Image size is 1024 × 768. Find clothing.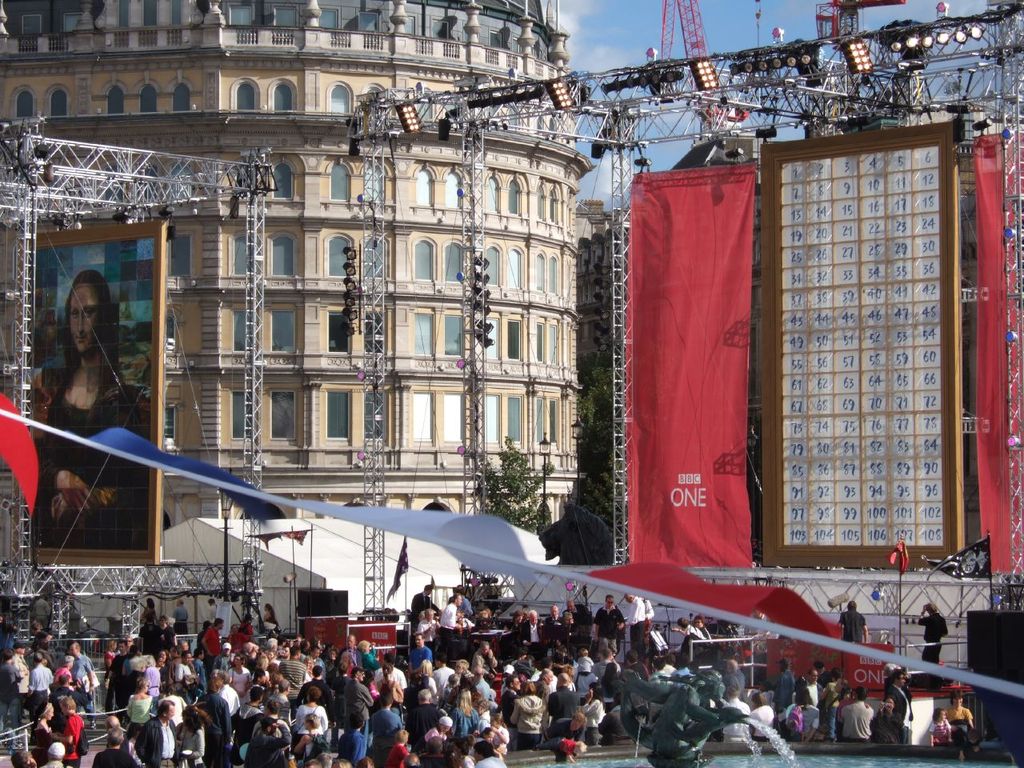
<box>342,677,370,720</box>.
